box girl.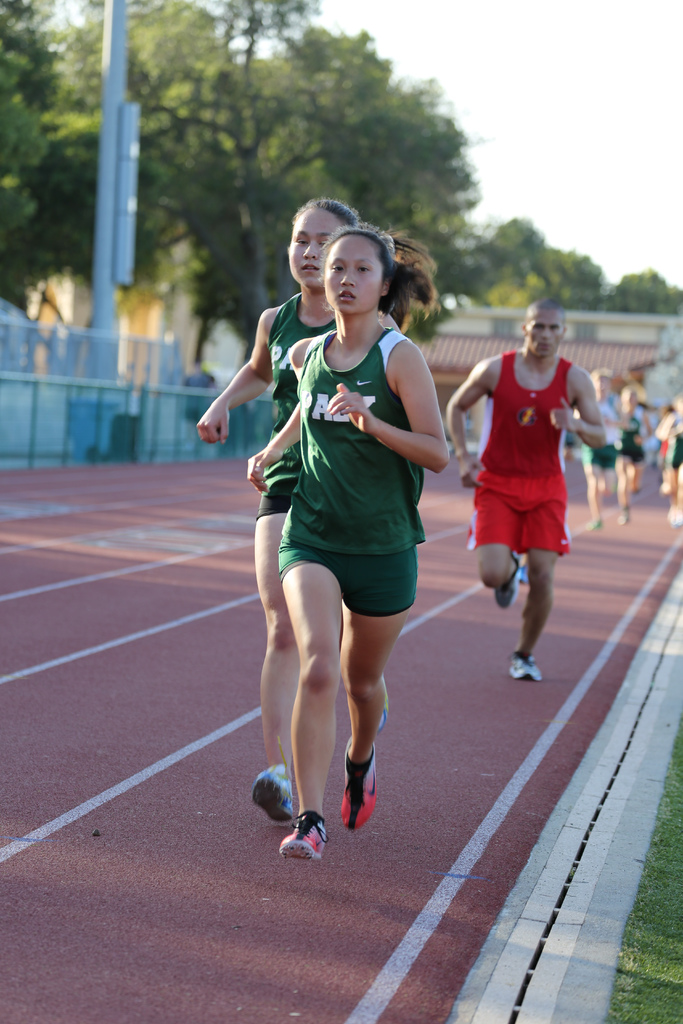
crop(245, 218, 450, 858).
